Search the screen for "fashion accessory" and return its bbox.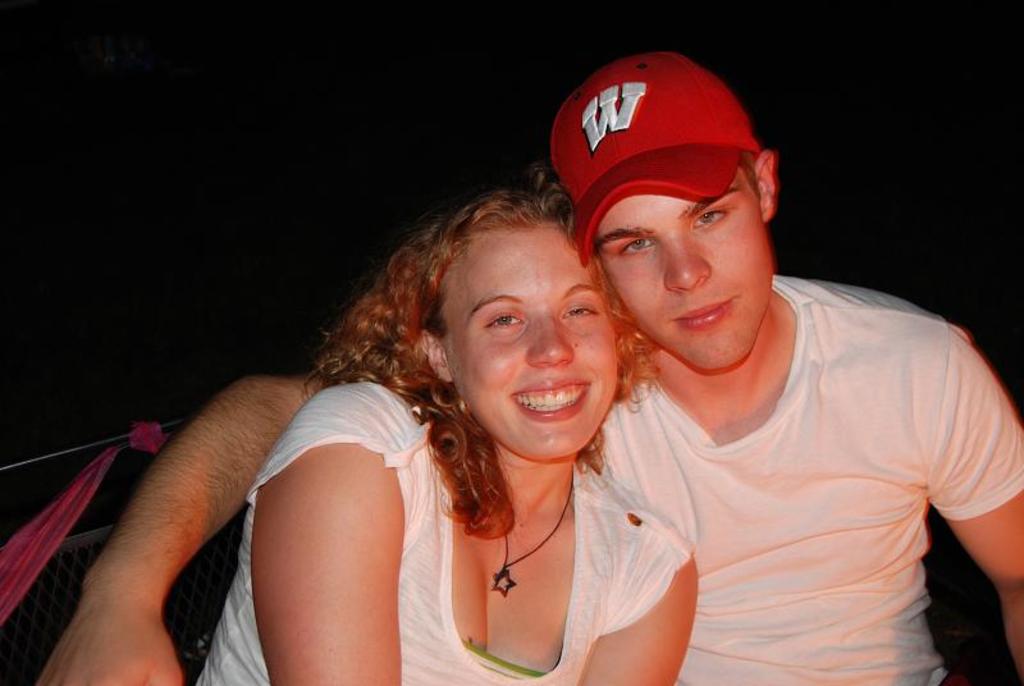
Found: x1=544, y1=40, x2=762, y2=265.
